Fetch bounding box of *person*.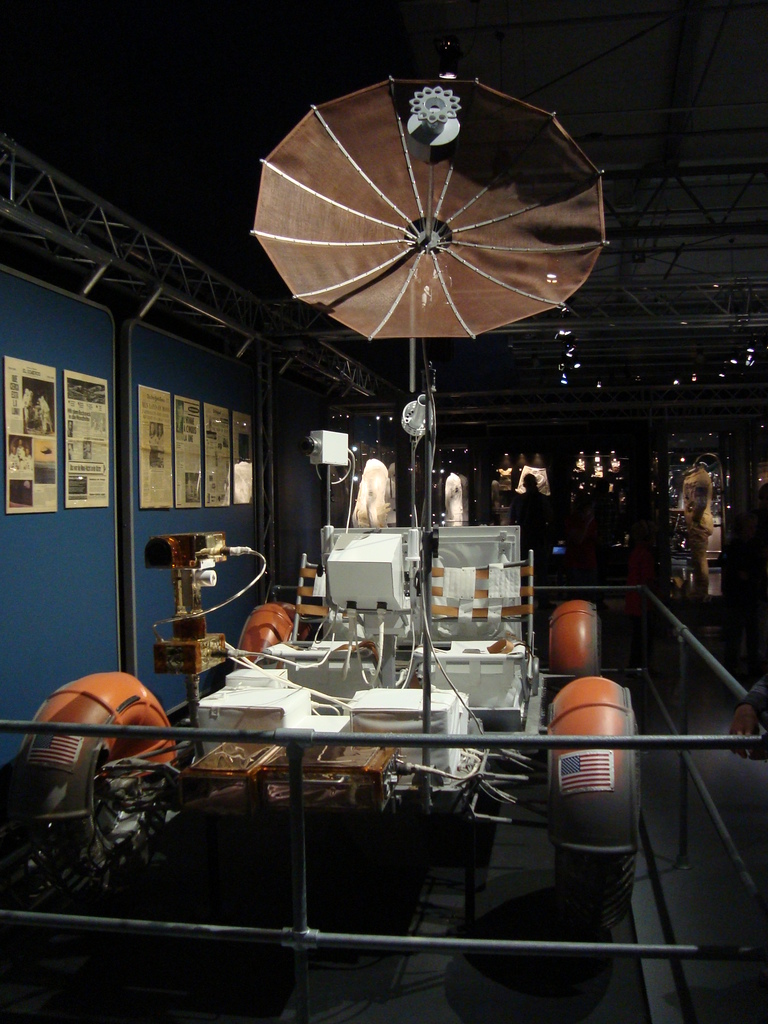
Bbox: [27, 446, 34, 467].
